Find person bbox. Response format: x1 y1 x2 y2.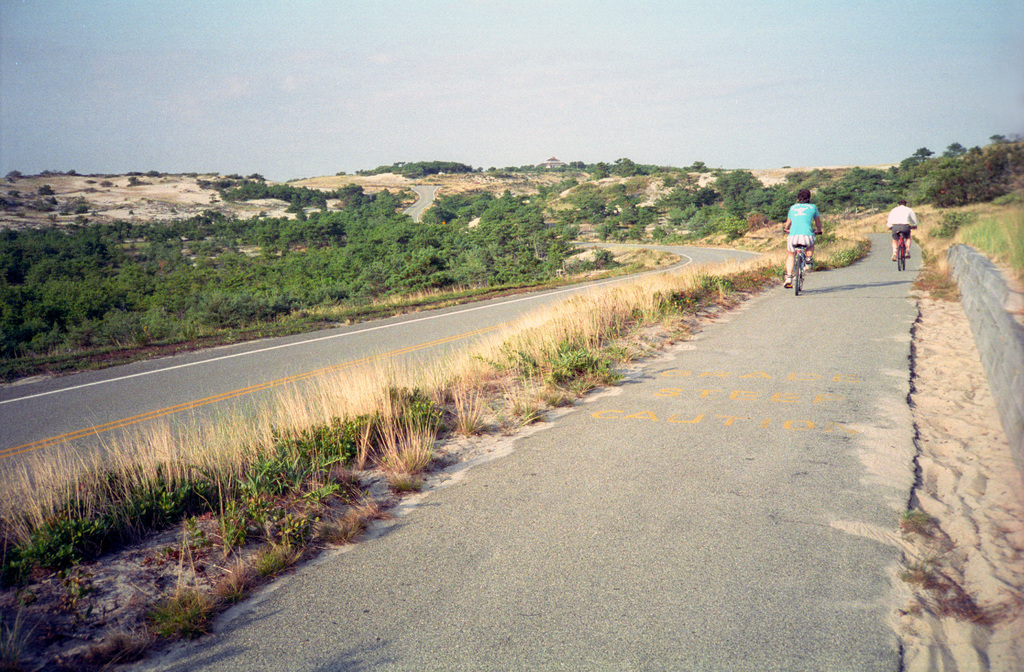
885 199 918 263.
